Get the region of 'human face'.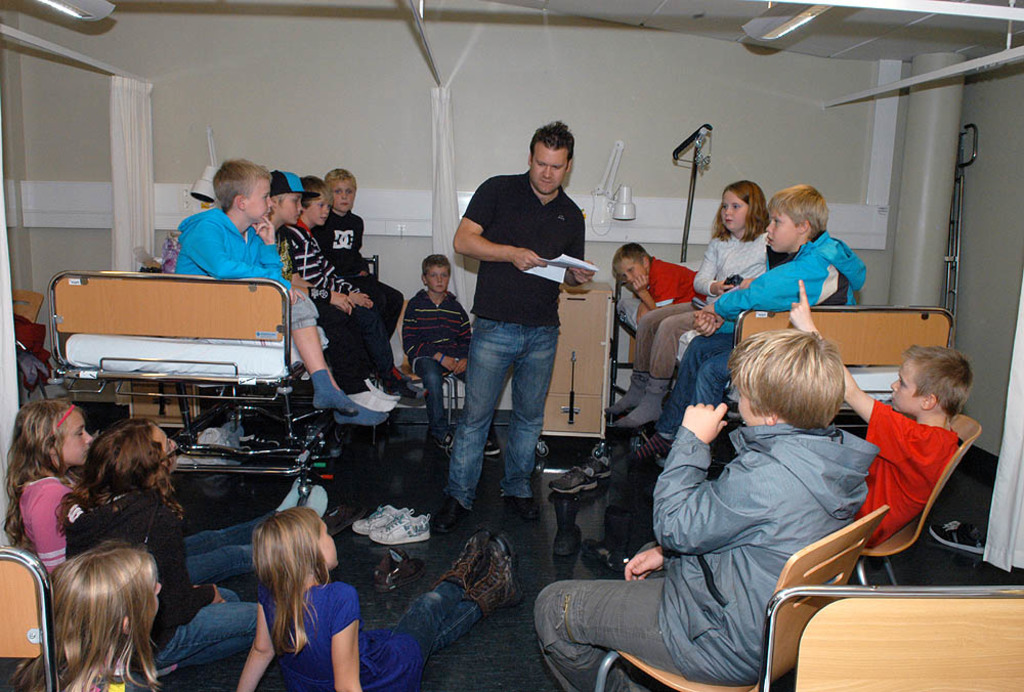
Rect(333, 178, 353, 207).
